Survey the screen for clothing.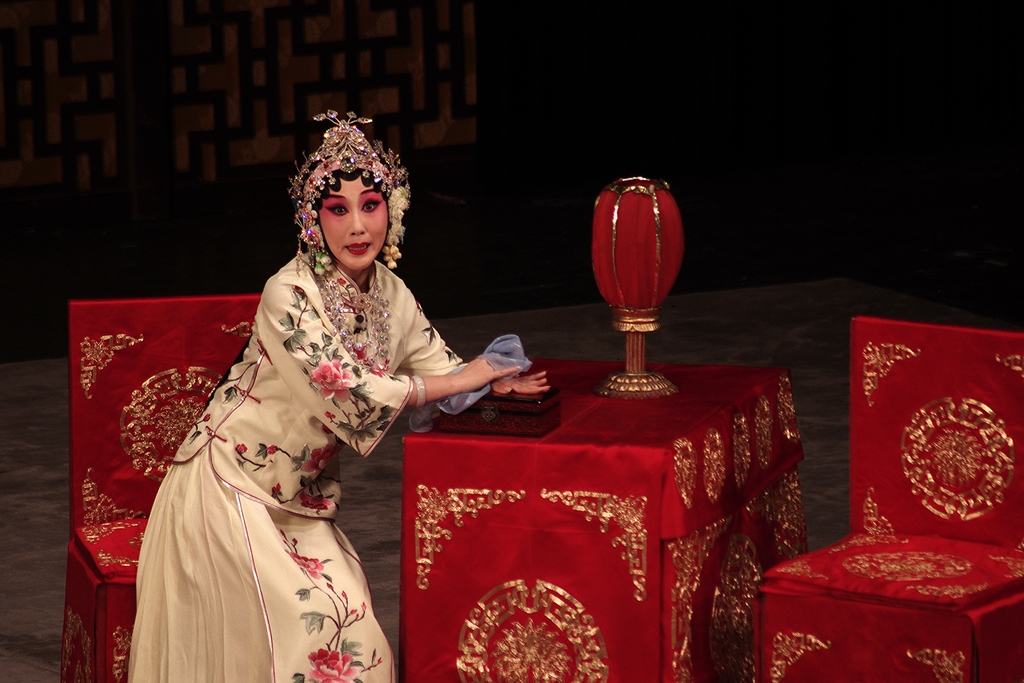
Survey found: (140, 177, 454, 646).
